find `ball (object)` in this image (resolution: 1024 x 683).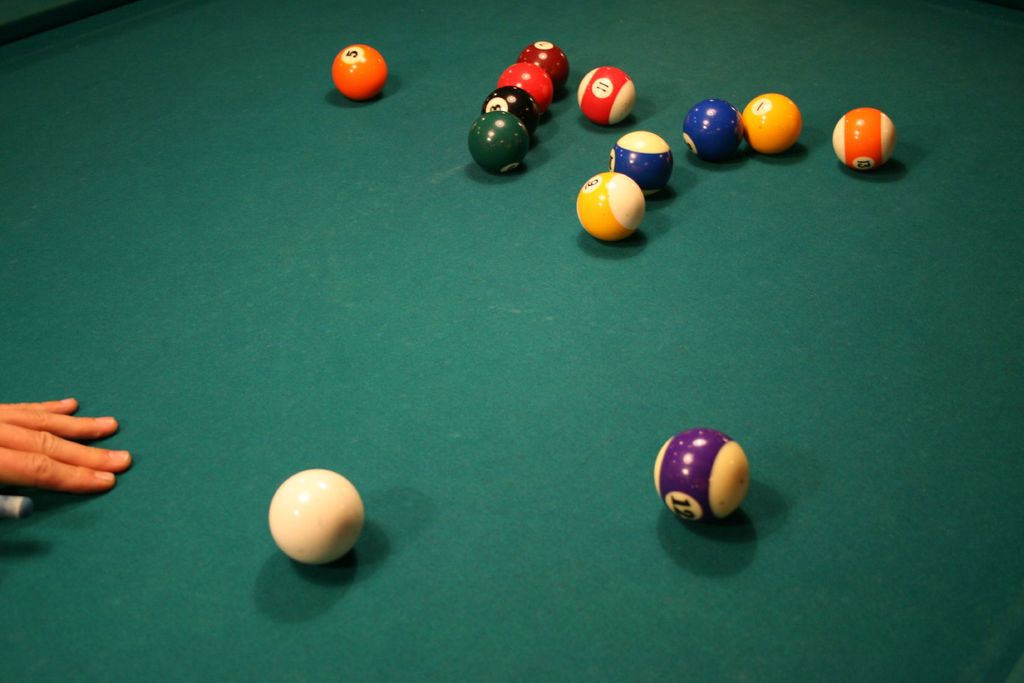
(left=483, top=89, right=541, bottom=134).
